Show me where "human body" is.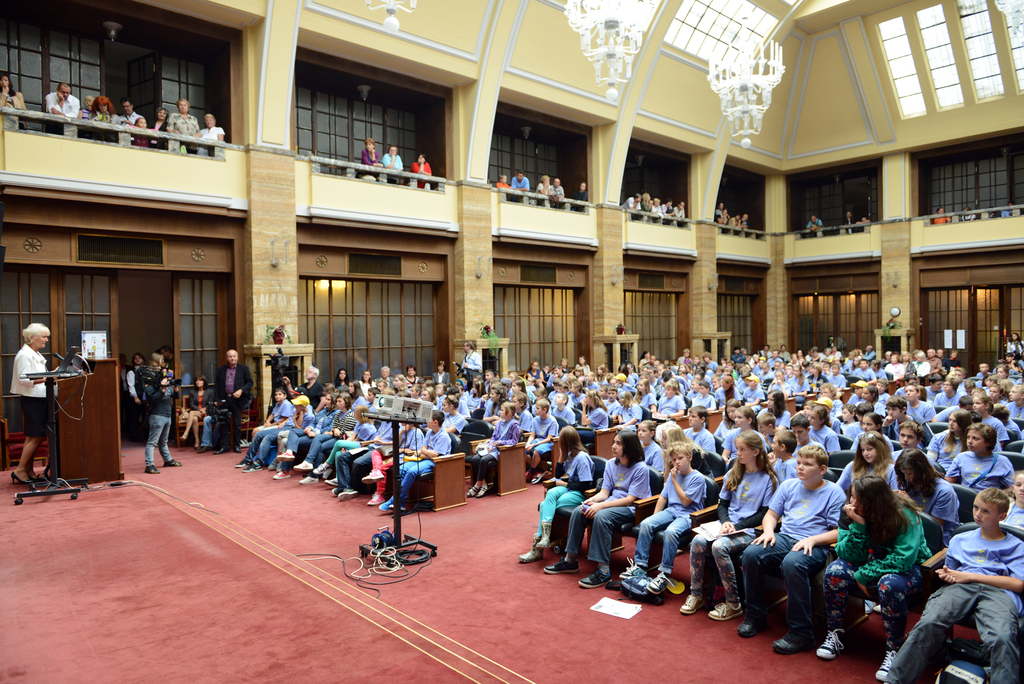
"human body" is at [x1=876, y1=491, x2=1022, y2=682].
